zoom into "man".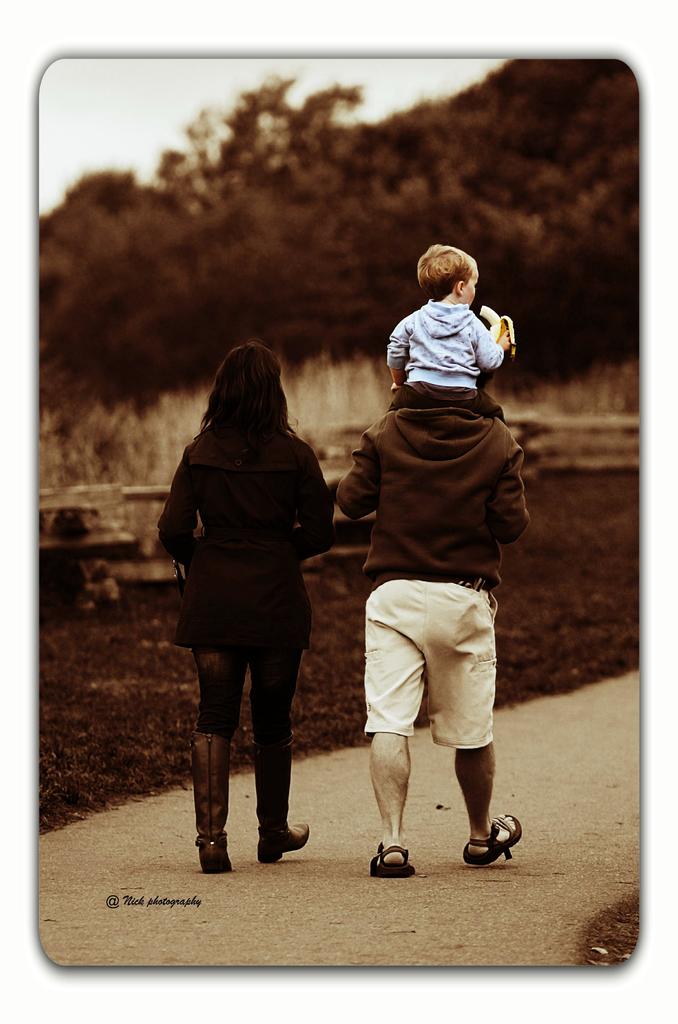
Zoom target: Rect(336, 372, 530, 876).
